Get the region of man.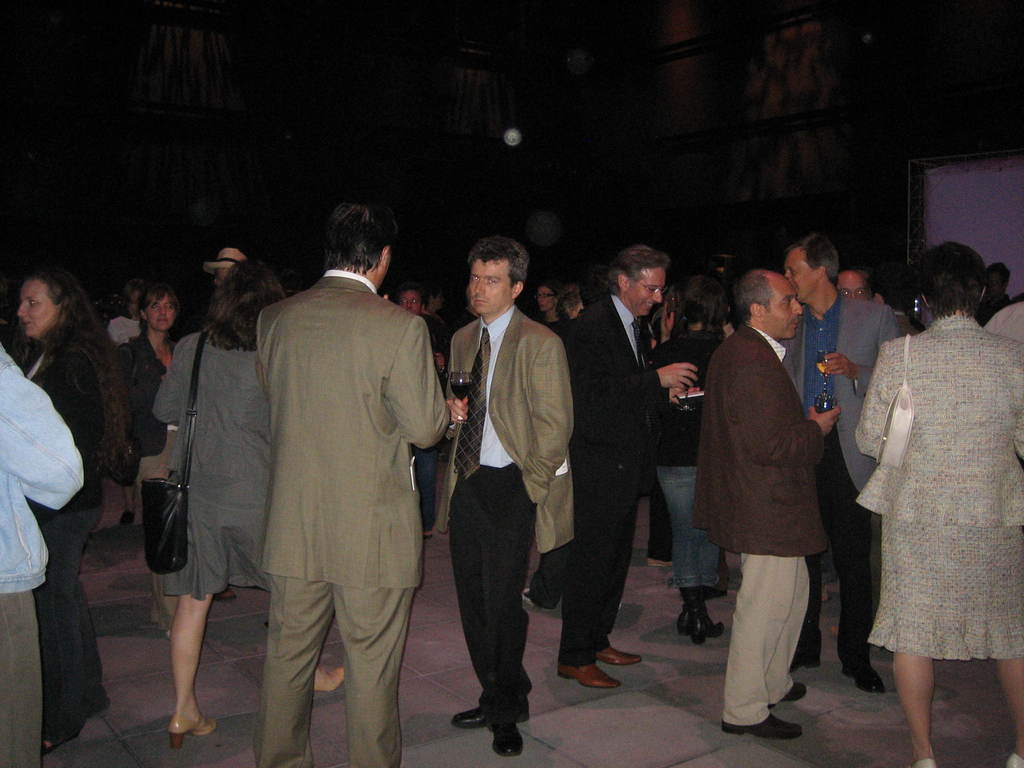
444:246:578:760.
